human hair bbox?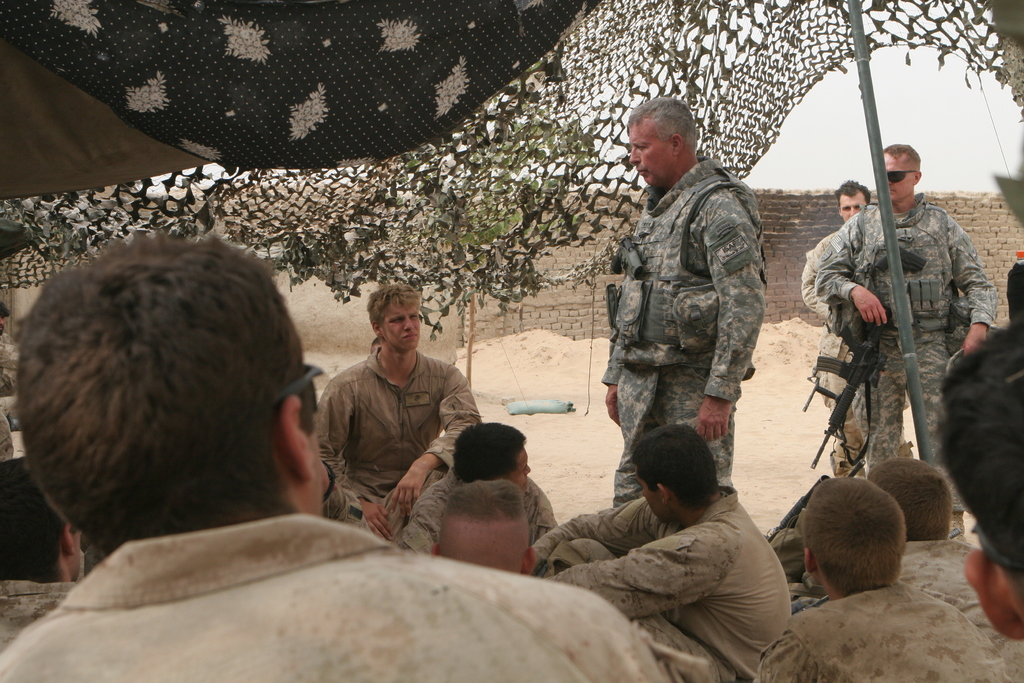
<bbox>799, 473, 904, 595</bbox>
